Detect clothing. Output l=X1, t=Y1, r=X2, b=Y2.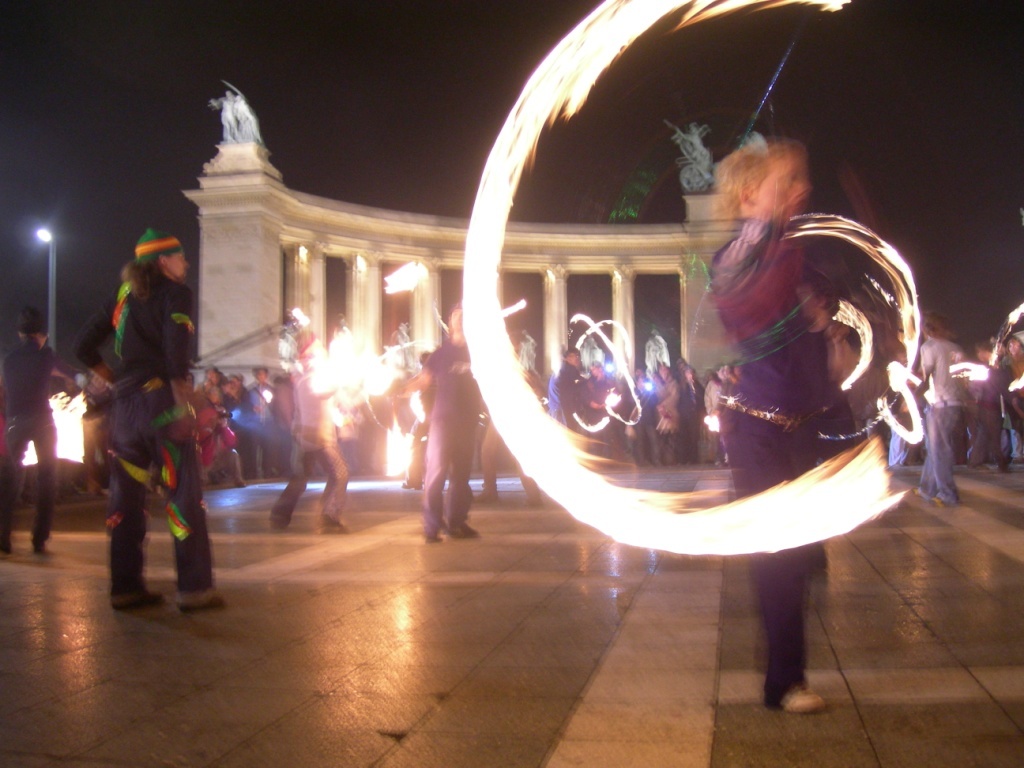
l=0, t=344, r=71, b=539.
